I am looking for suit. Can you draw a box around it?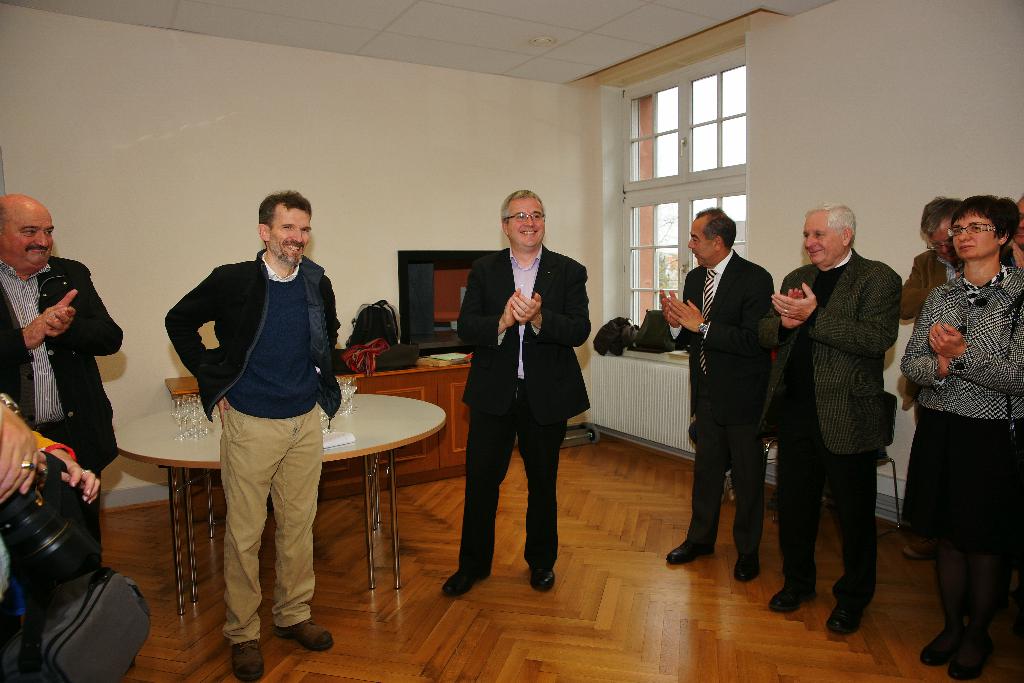
Sure, the bounding box is x1=682 y1=252 x2=779 y2=545.
